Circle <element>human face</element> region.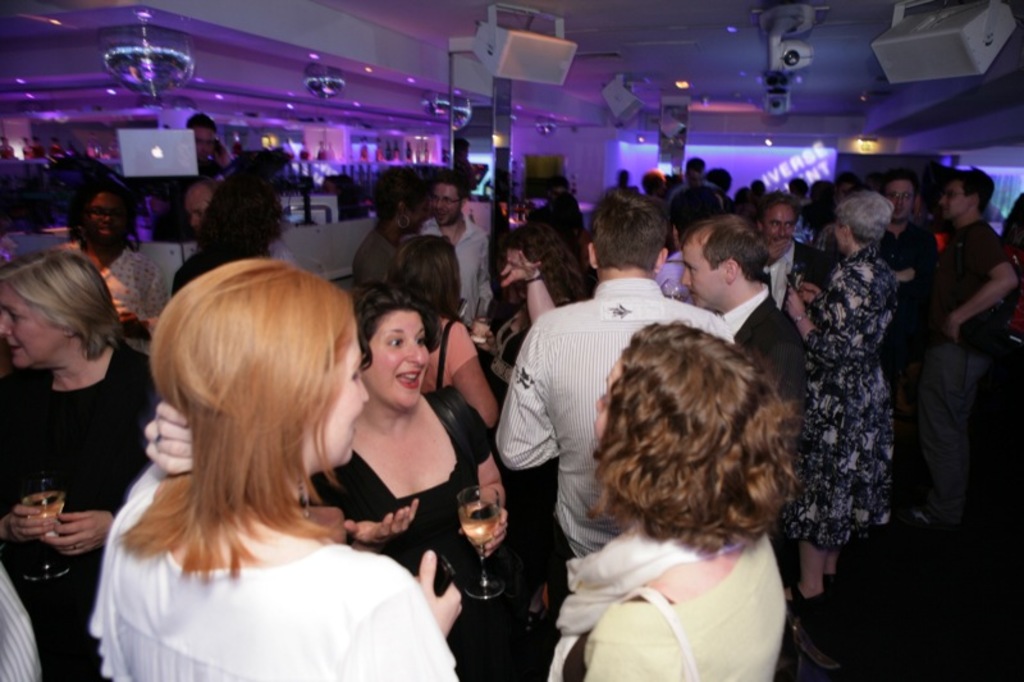
Region: 182/184/210/226.
